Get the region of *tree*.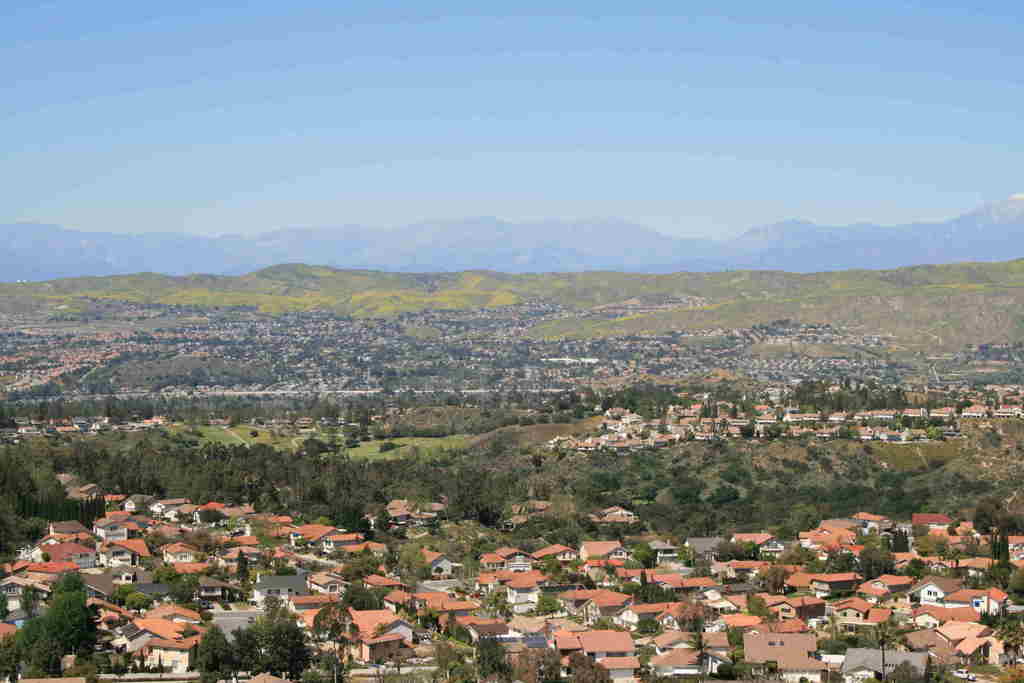
[left=236, top=549, right=250, bottom=580].
